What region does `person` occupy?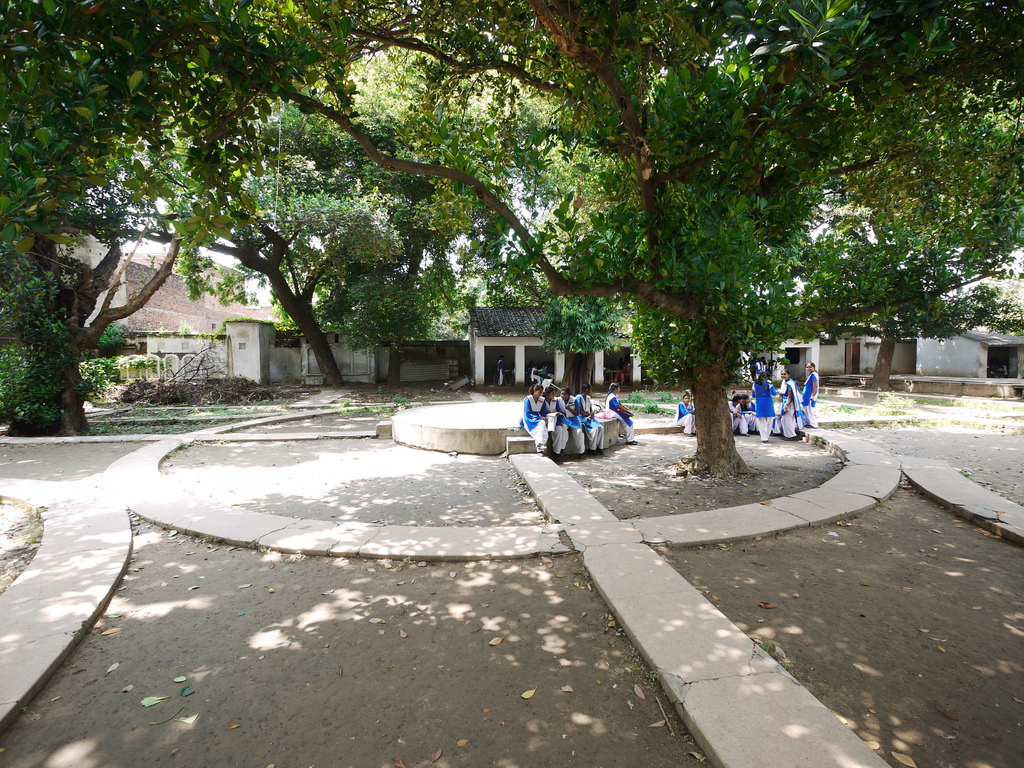
[673, 388, 698, 434].
